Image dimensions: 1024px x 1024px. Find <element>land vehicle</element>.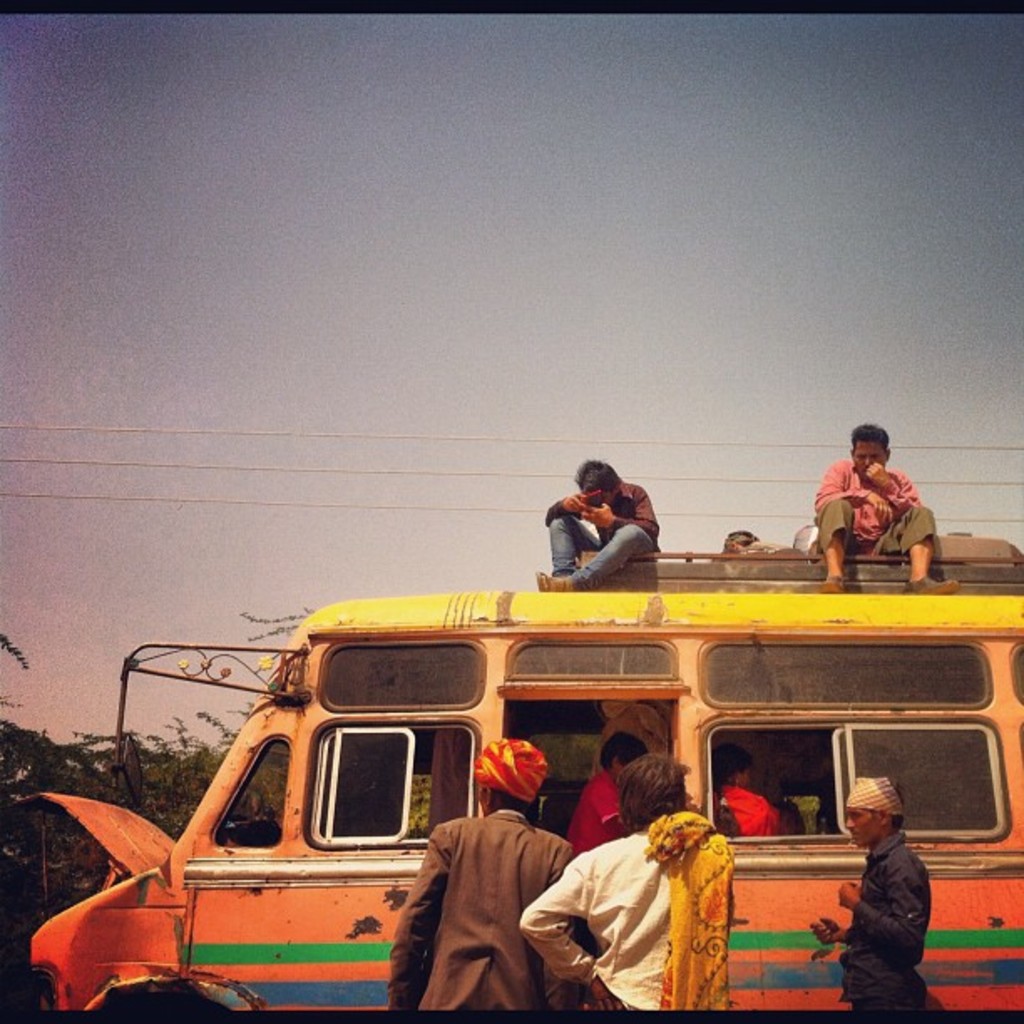
{"x1": 44, "y1": 616, "x2": 992, "y2": 982}.
